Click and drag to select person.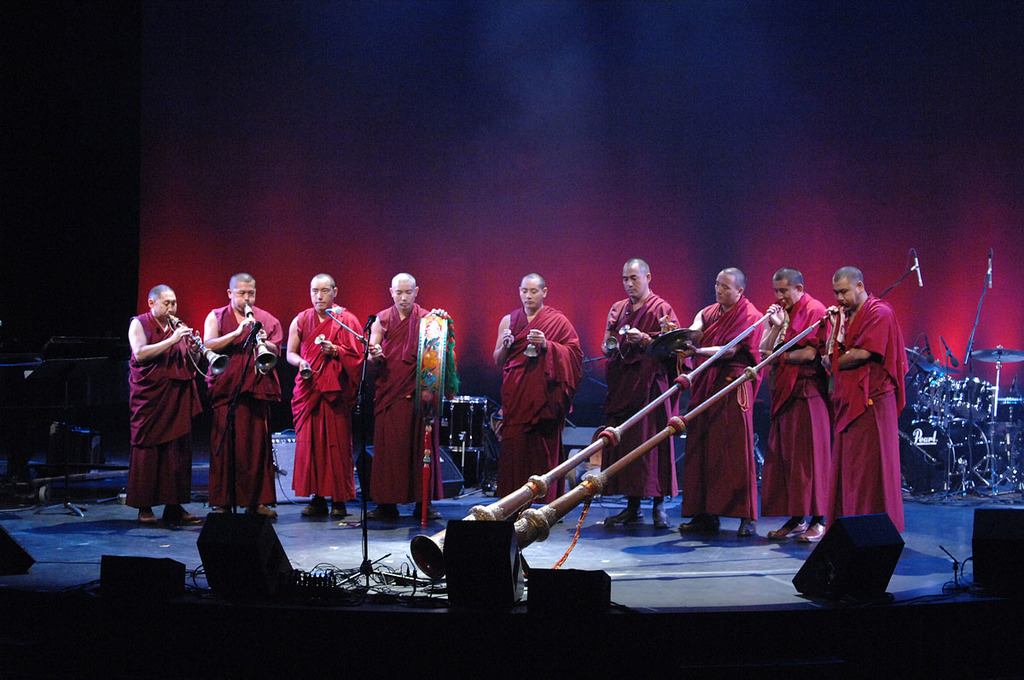
Selection: x1=834, y1=255, x2=919, y2=580.
